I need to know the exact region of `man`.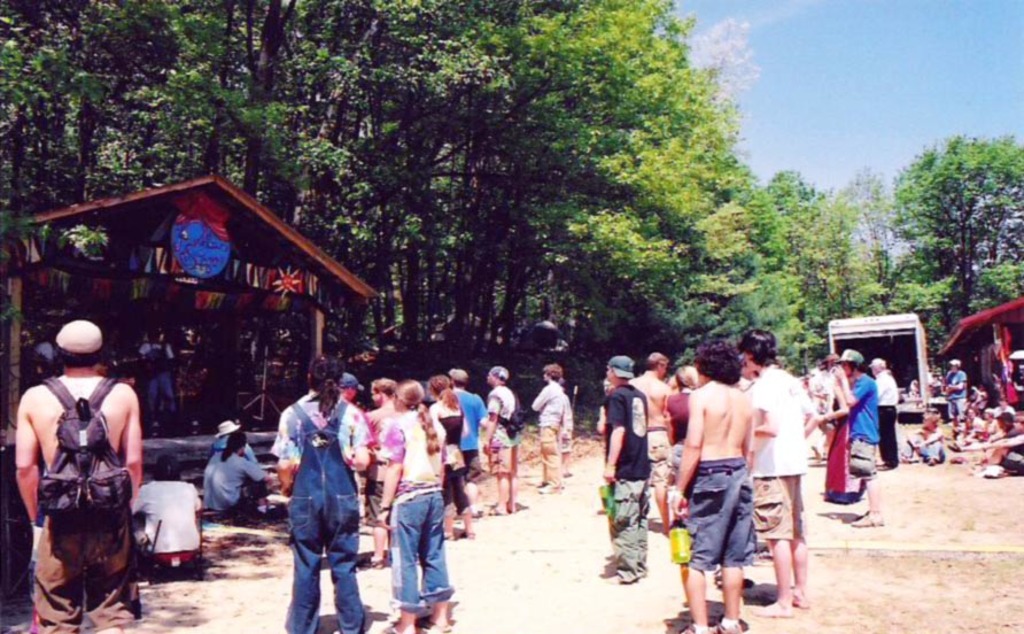
Region: BBox(748, 333, 808, 616).
